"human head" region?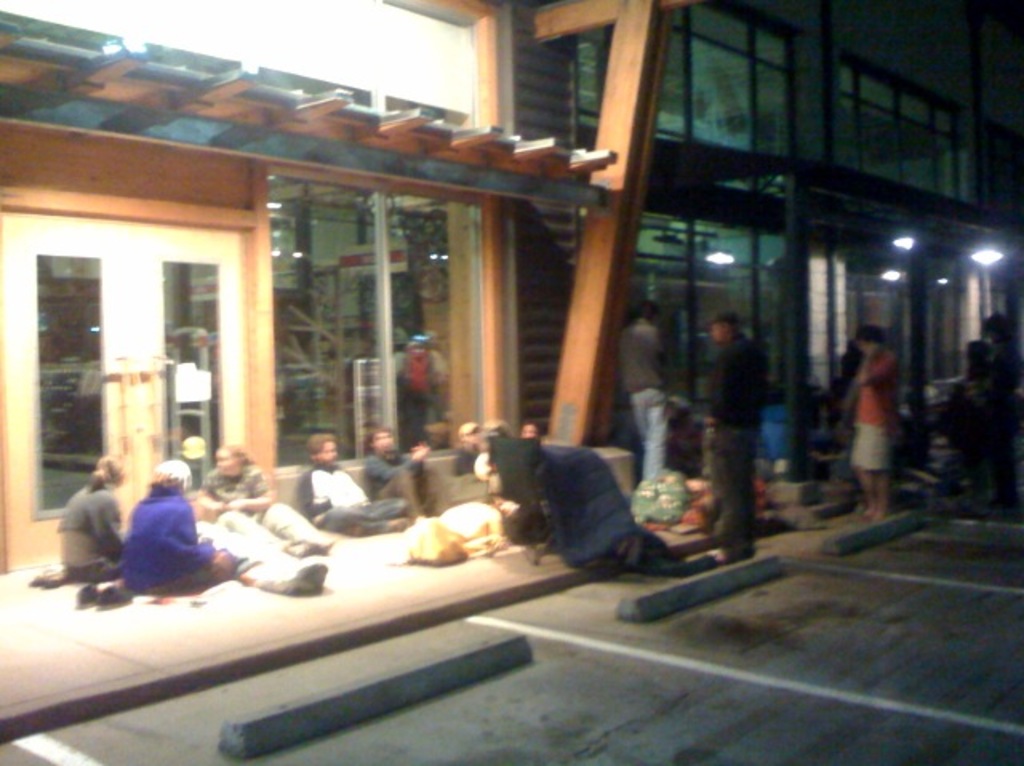
702,315,734,342
